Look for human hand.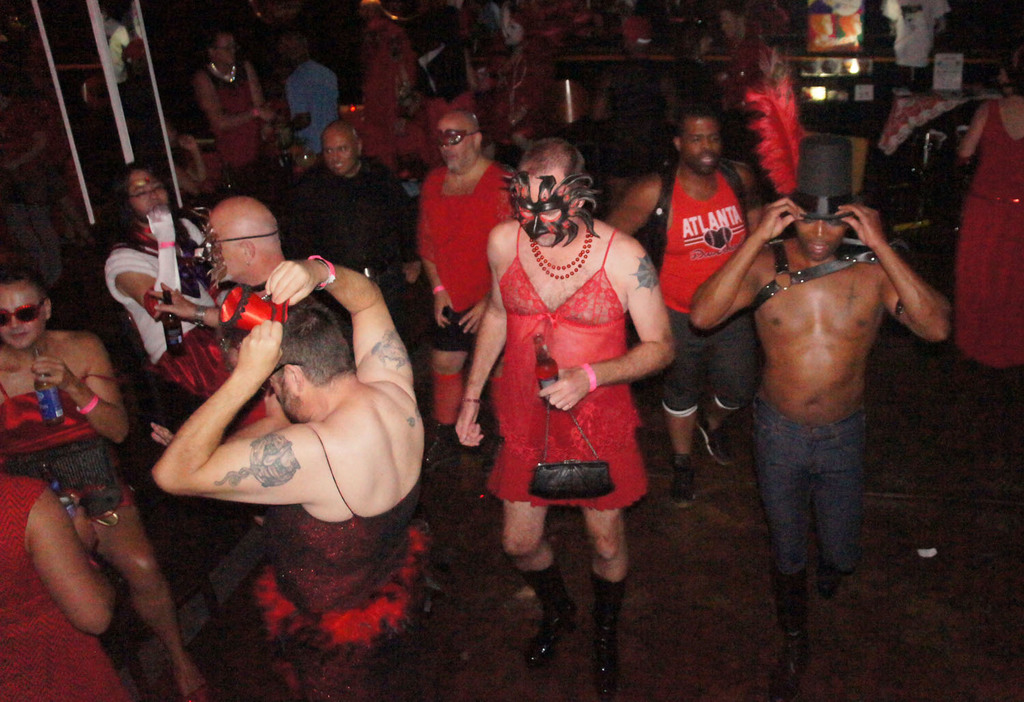
Found: <bbox>143, 203, 176, 244</bbox>.
